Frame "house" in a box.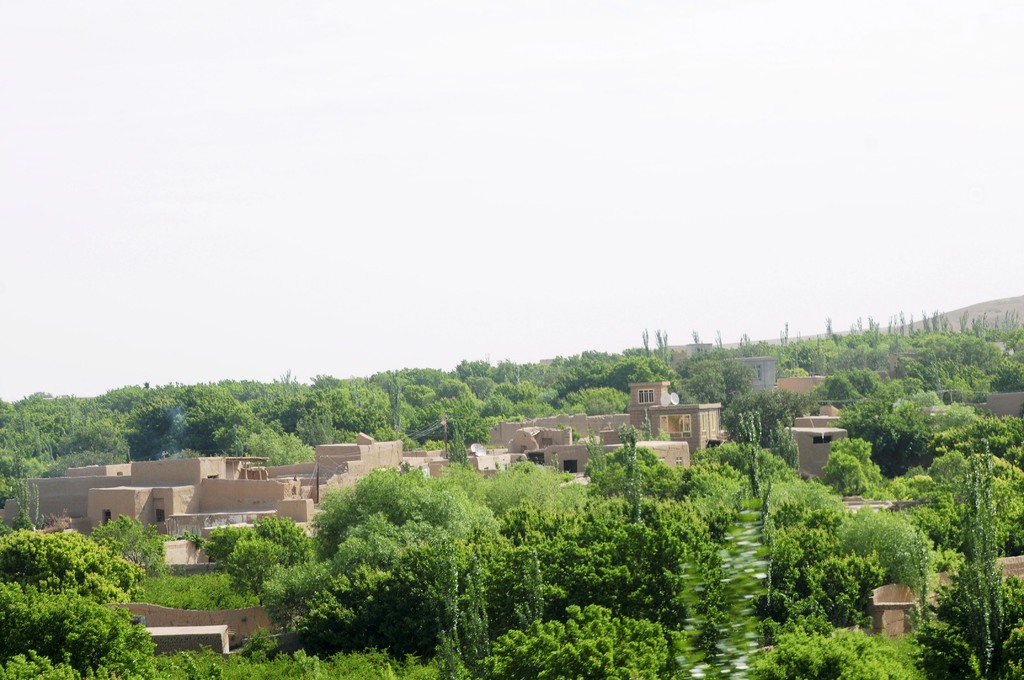
545,441,689,479.
